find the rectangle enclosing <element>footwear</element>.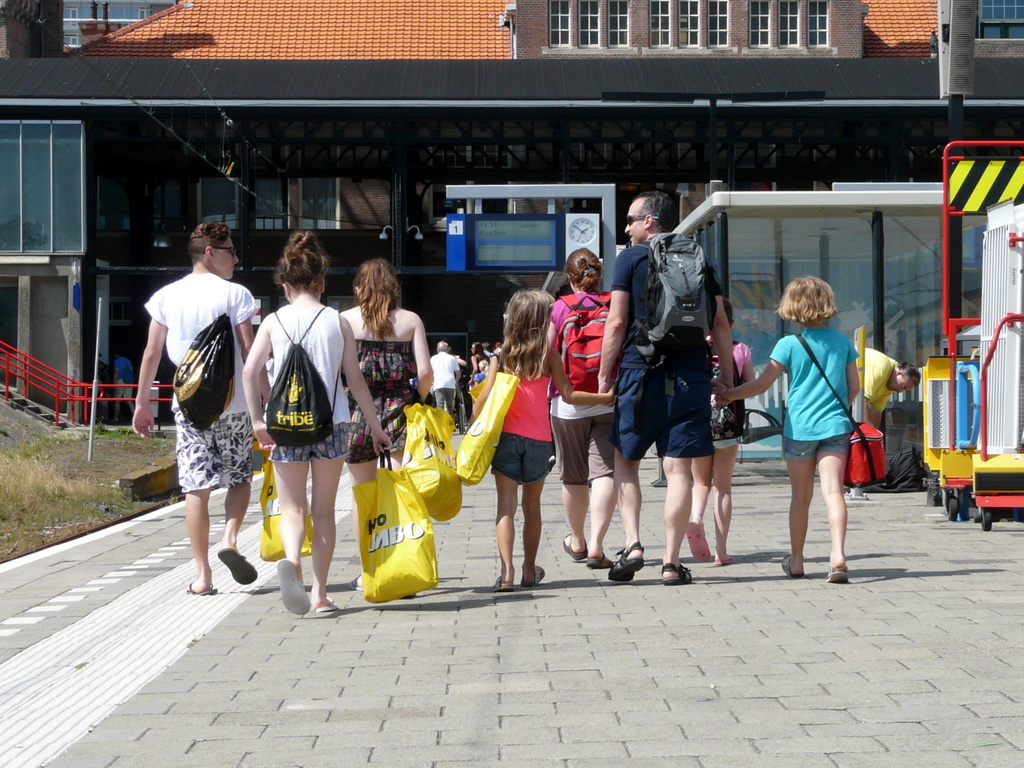
491/577/520/593.
